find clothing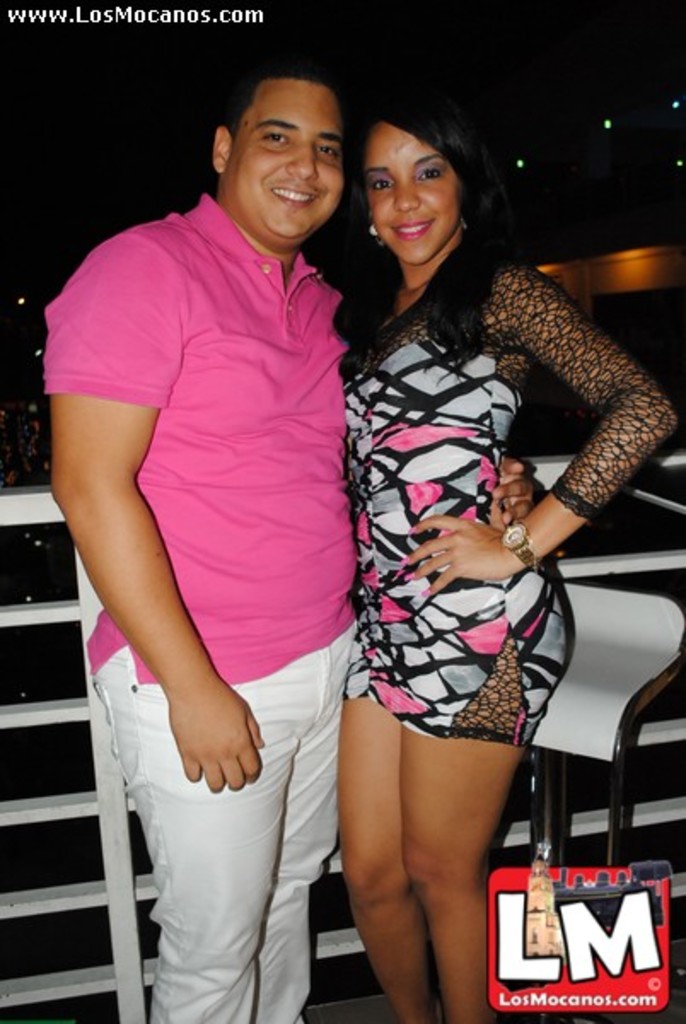
44, 184, 346, 681
